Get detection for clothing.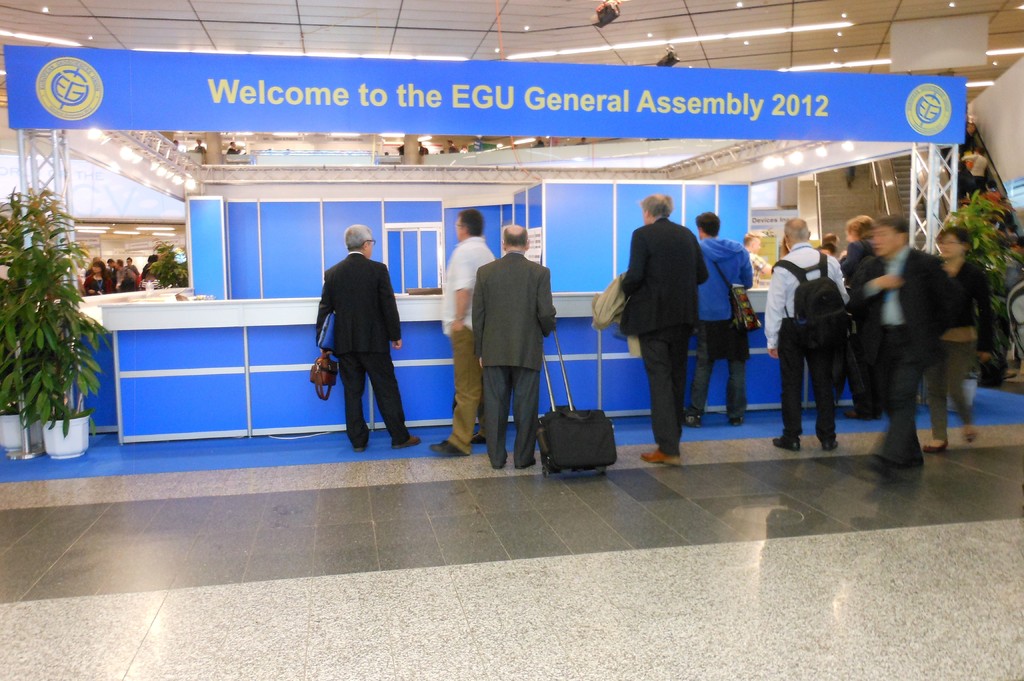
Detection: BBox(765, 240, 854, 439).
